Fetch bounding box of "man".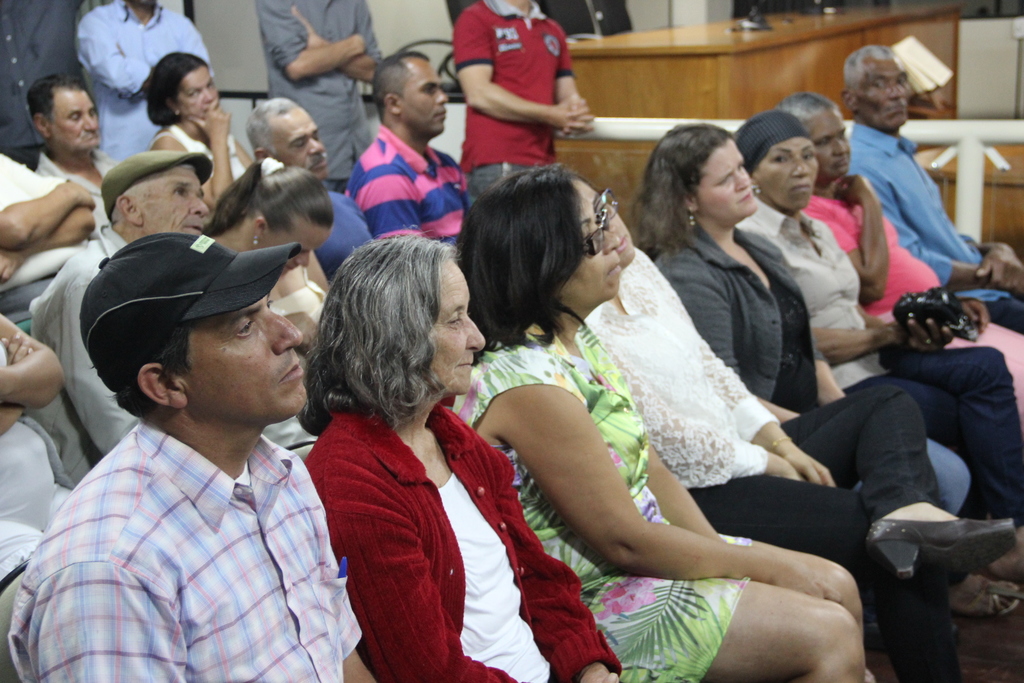
Bbox: 0, 309, 82, 682.
